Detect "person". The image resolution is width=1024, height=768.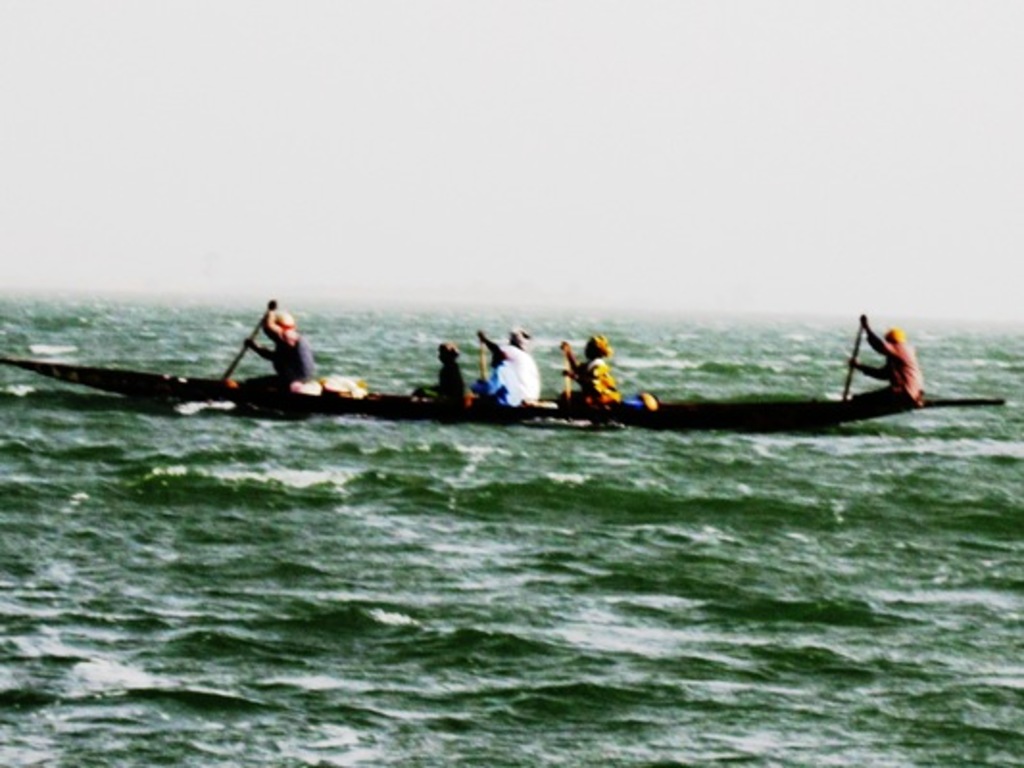
bbox=[557, 328, 621, 415].
